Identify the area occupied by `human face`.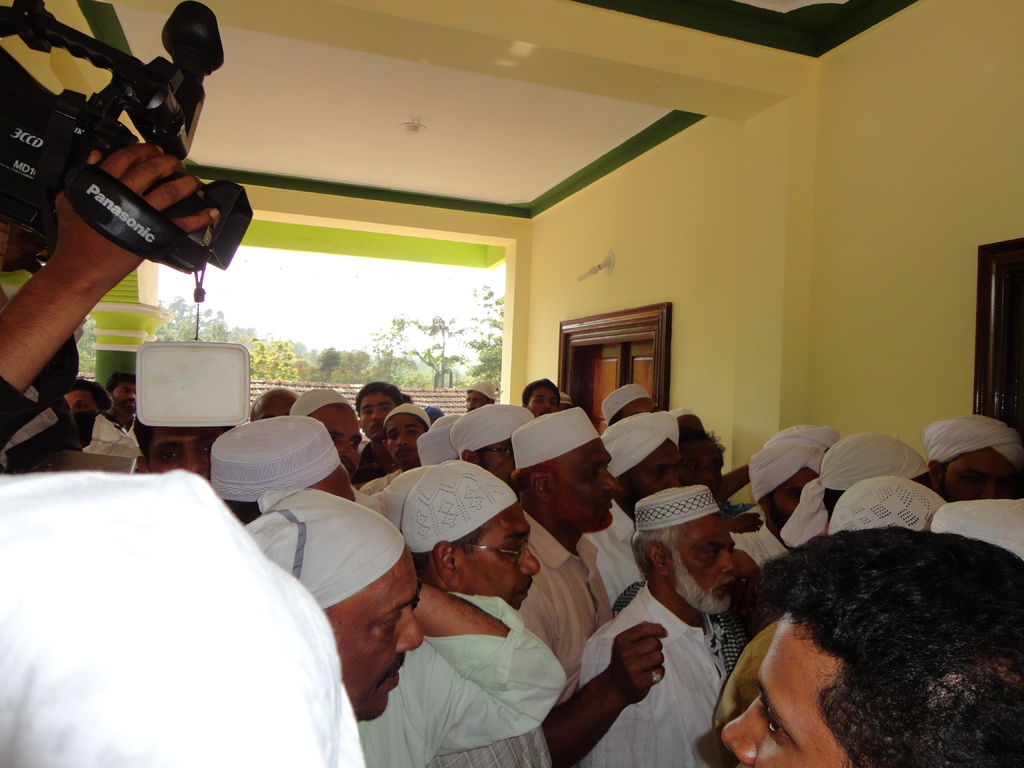
Area: 65 390 99 413.
